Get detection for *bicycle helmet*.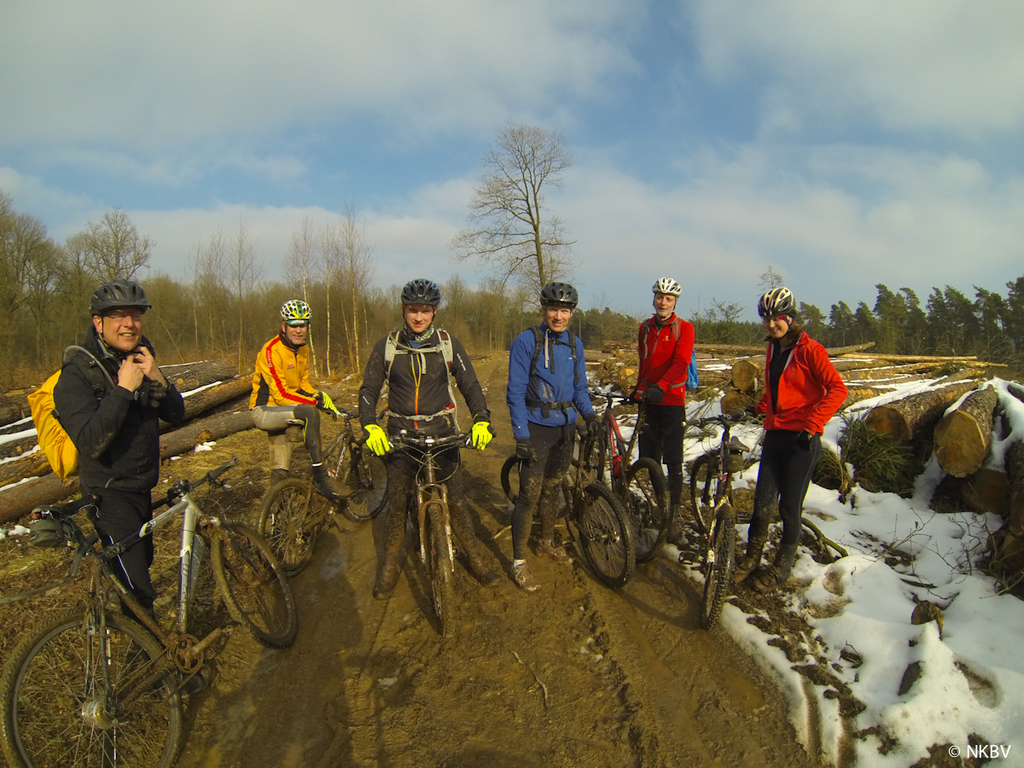
Detection: Rect(400, 271, 444, 311).
